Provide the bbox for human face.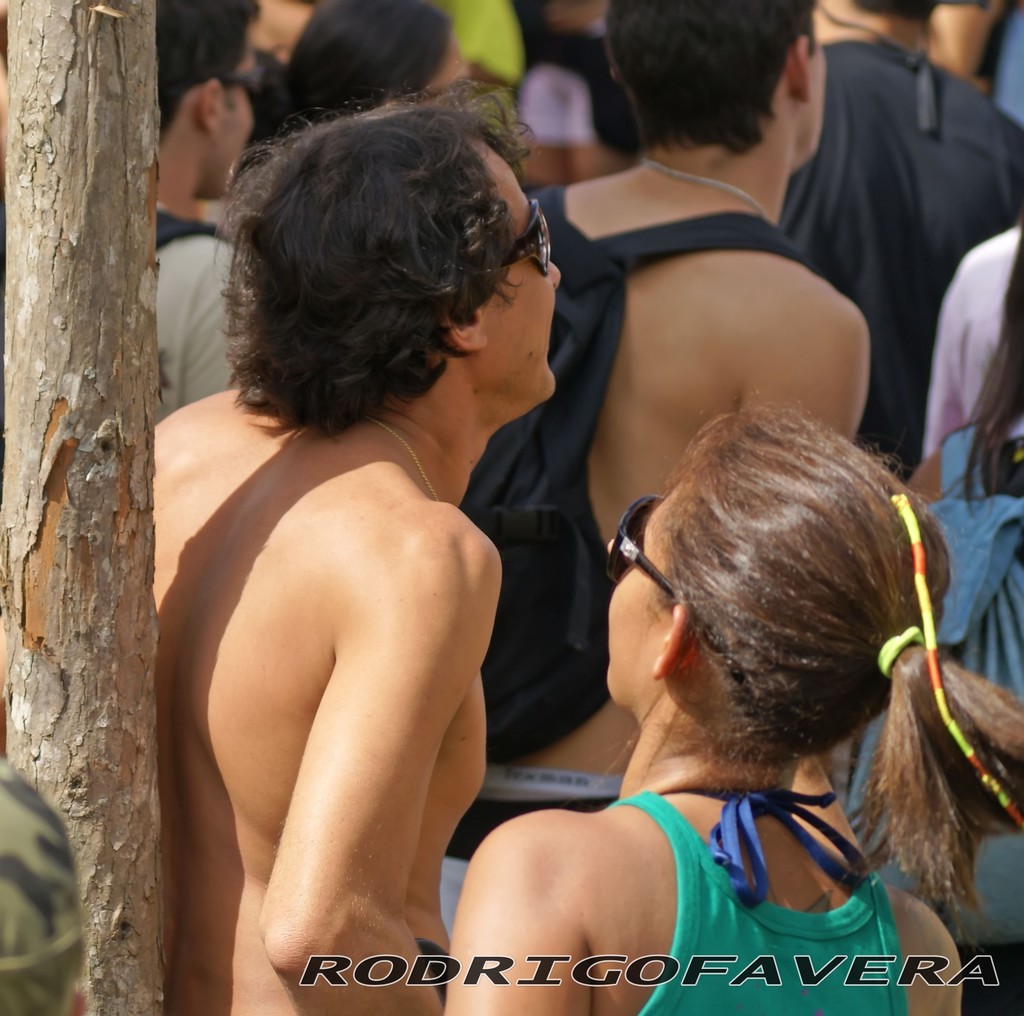
x1=419, y1=33, x2=466, y2=99.
